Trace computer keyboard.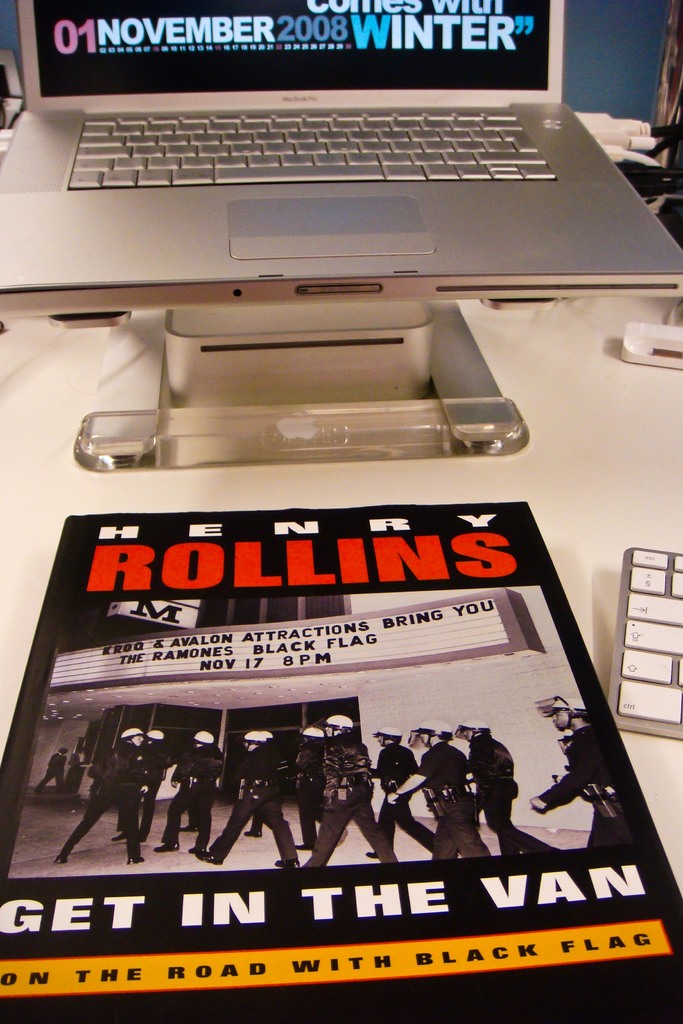
Traced to select_region(68, 106, 561, 188).
